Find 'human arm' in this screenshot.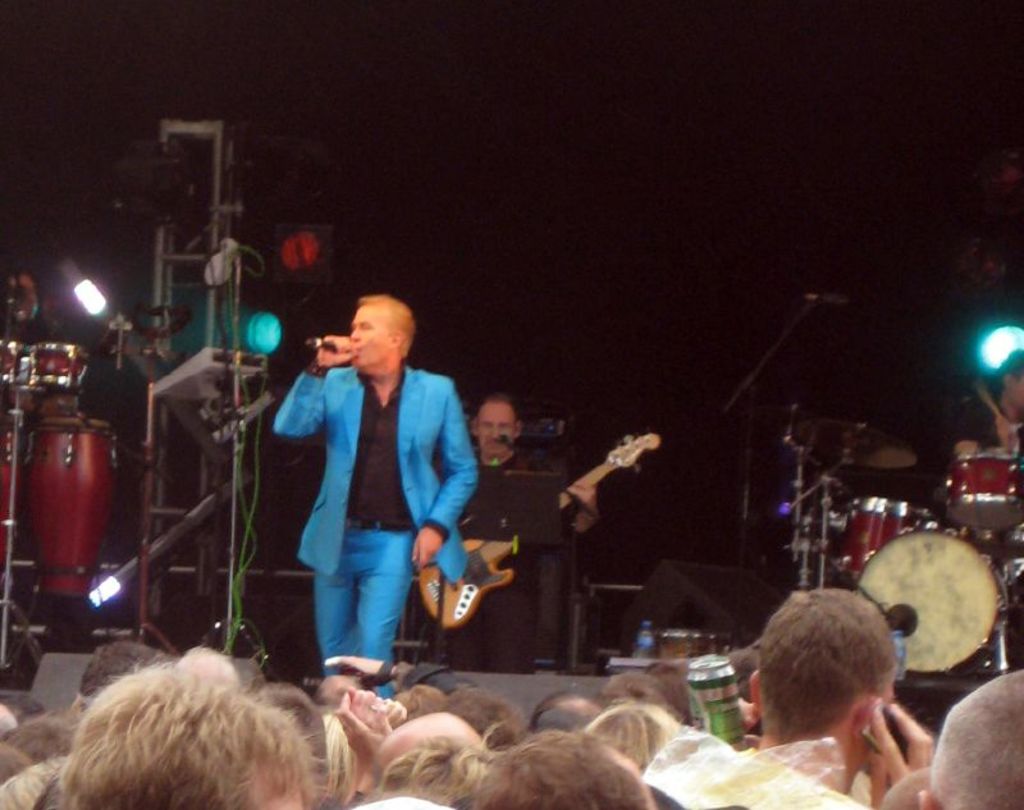
The bounding box for 'human arm' is {"x1": 338, "y1": 682, "x2": 401, "y2": 809}.
